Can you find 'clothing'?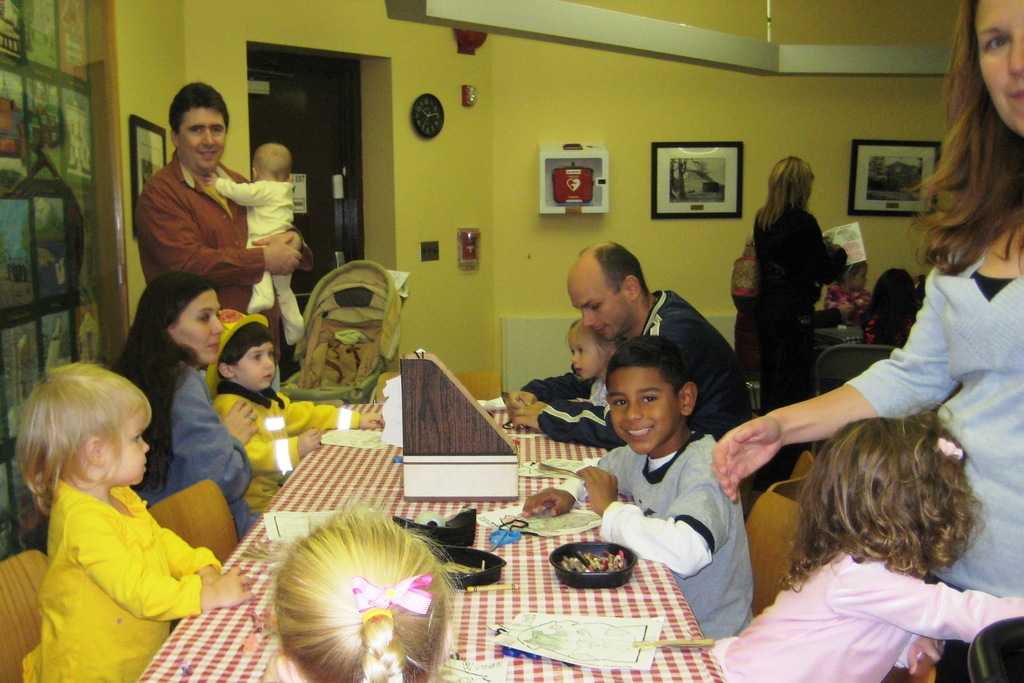
Yes, bounding box: detection(556, 431, 756, 652).
